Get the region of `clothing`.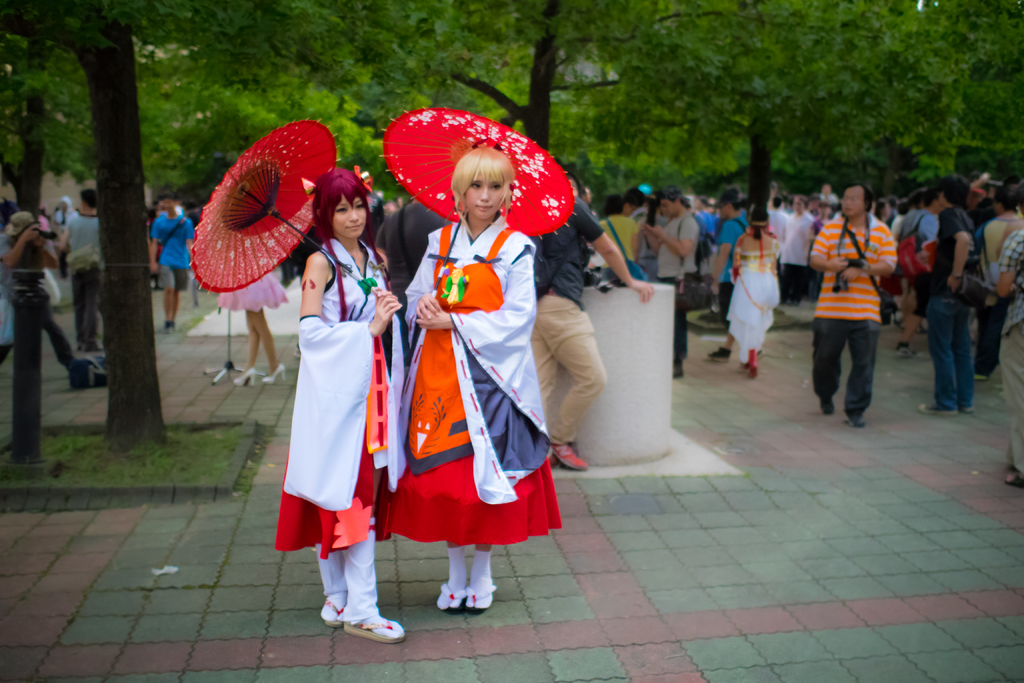
box=[152, 213, 195, 288].
